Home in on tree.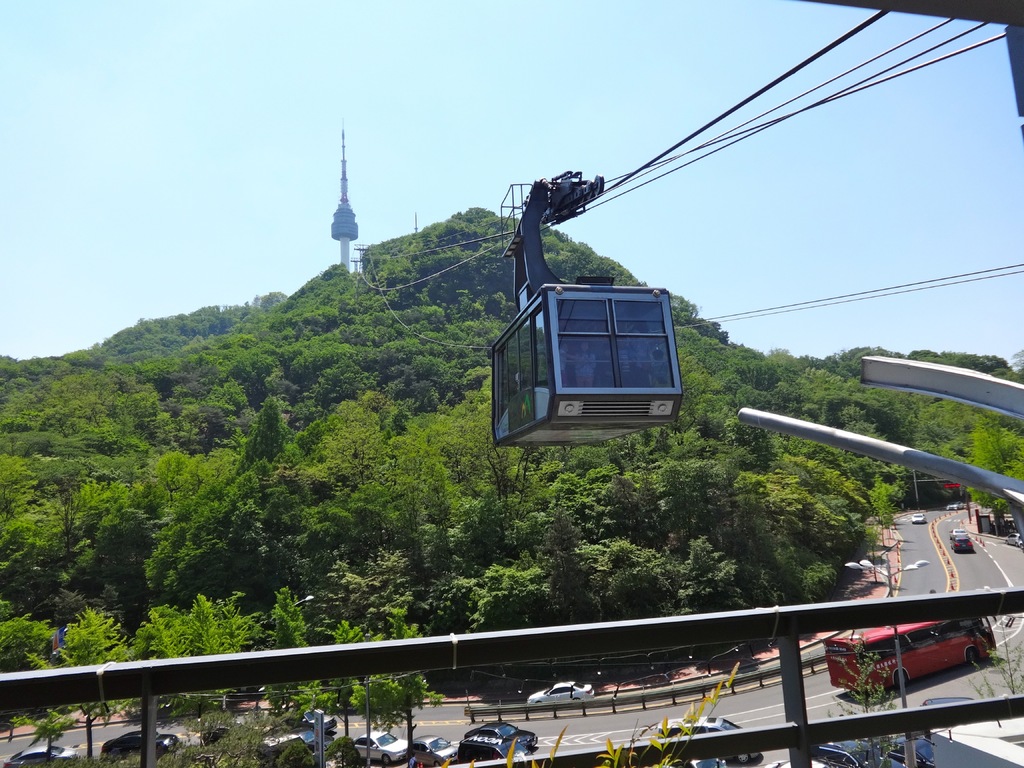
Homed in at [966, 620, 1023, 723].
